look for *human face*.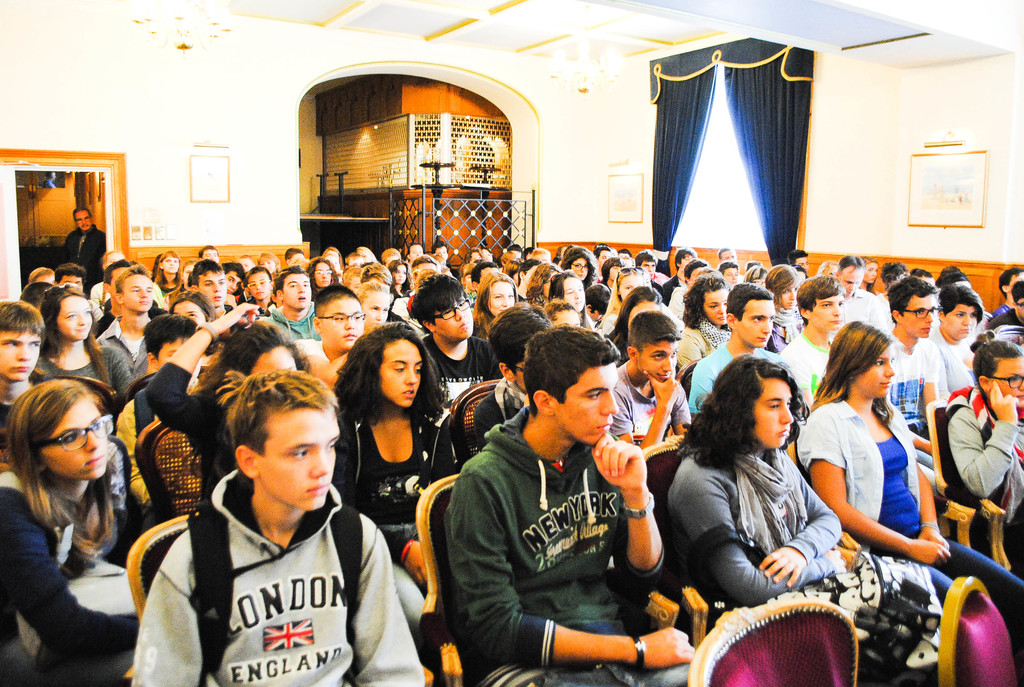
Found: locate(173, 301, 204, 326).
